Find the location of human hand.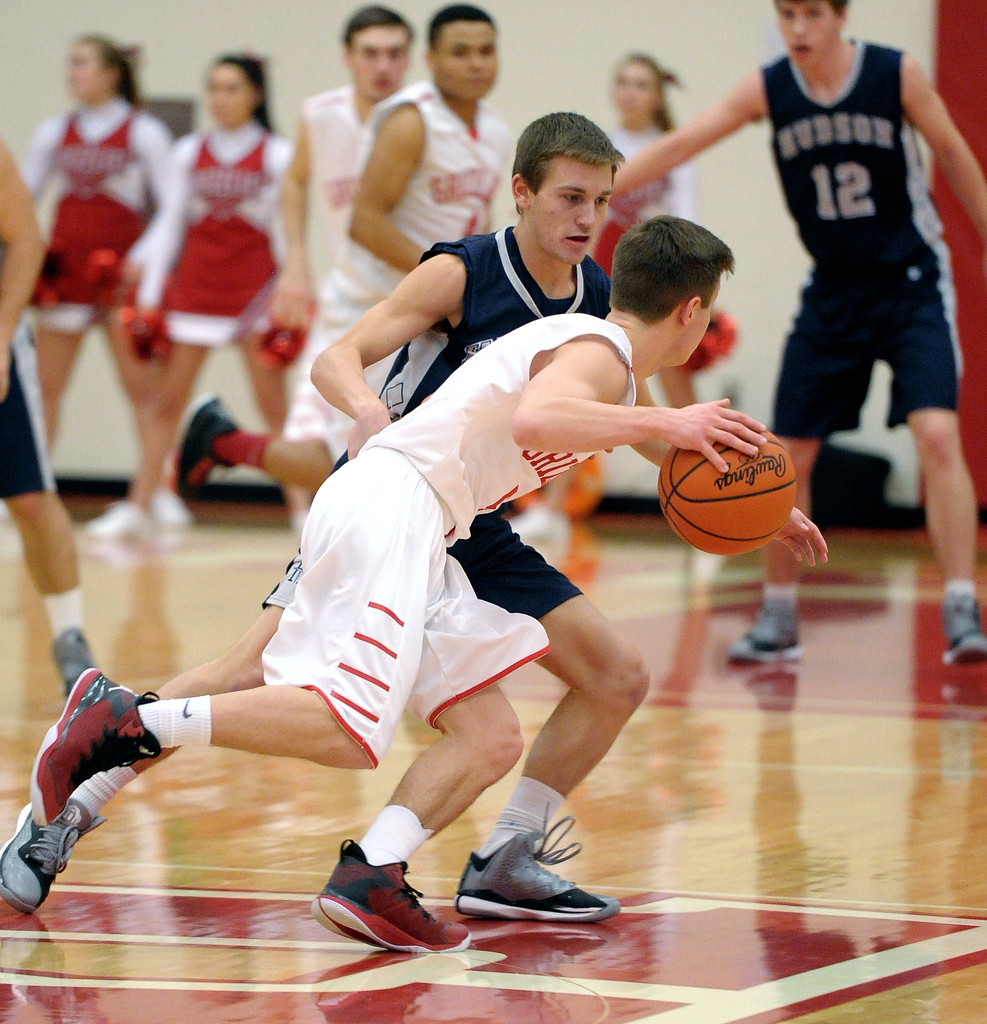
Location: [x1=655, y1=389, x2=770, y2=469].
